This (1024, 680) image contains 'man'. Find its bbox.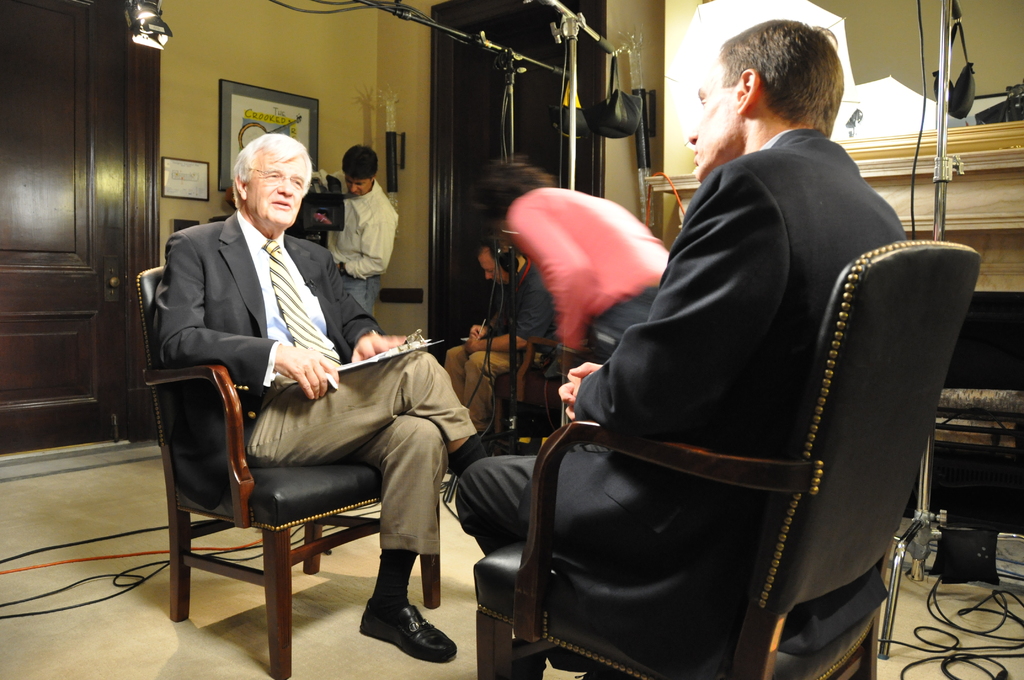
148, 132, 488, 660.
